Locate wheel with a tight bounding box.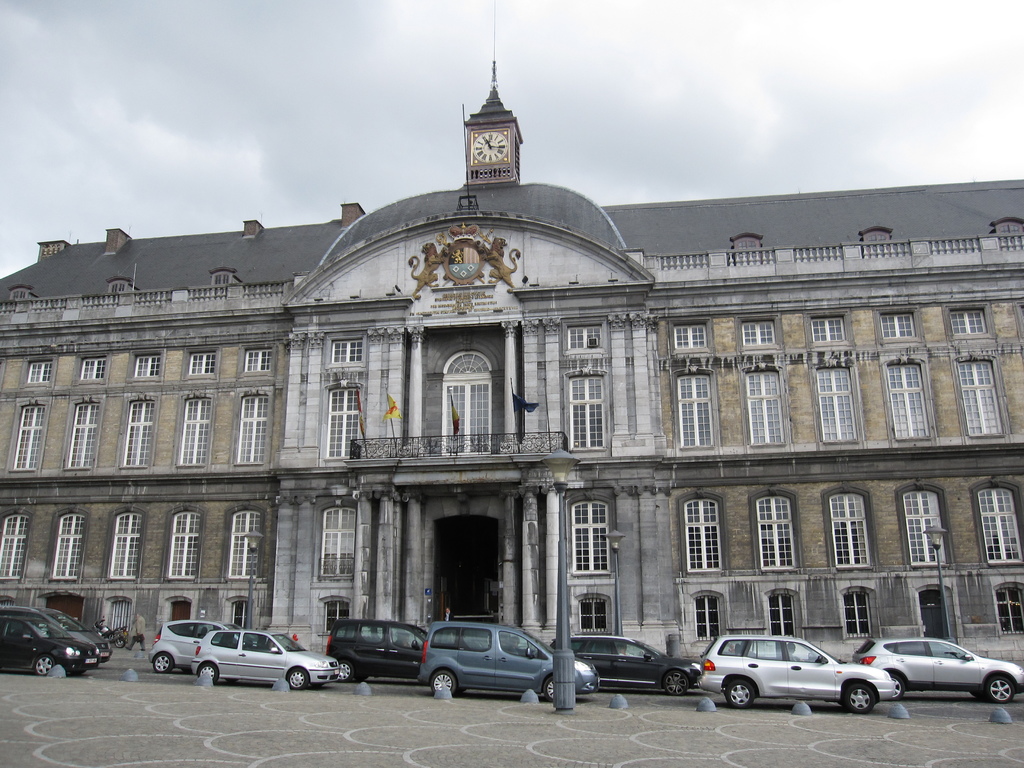
left=332, top=660, right=354, bottom=686.
